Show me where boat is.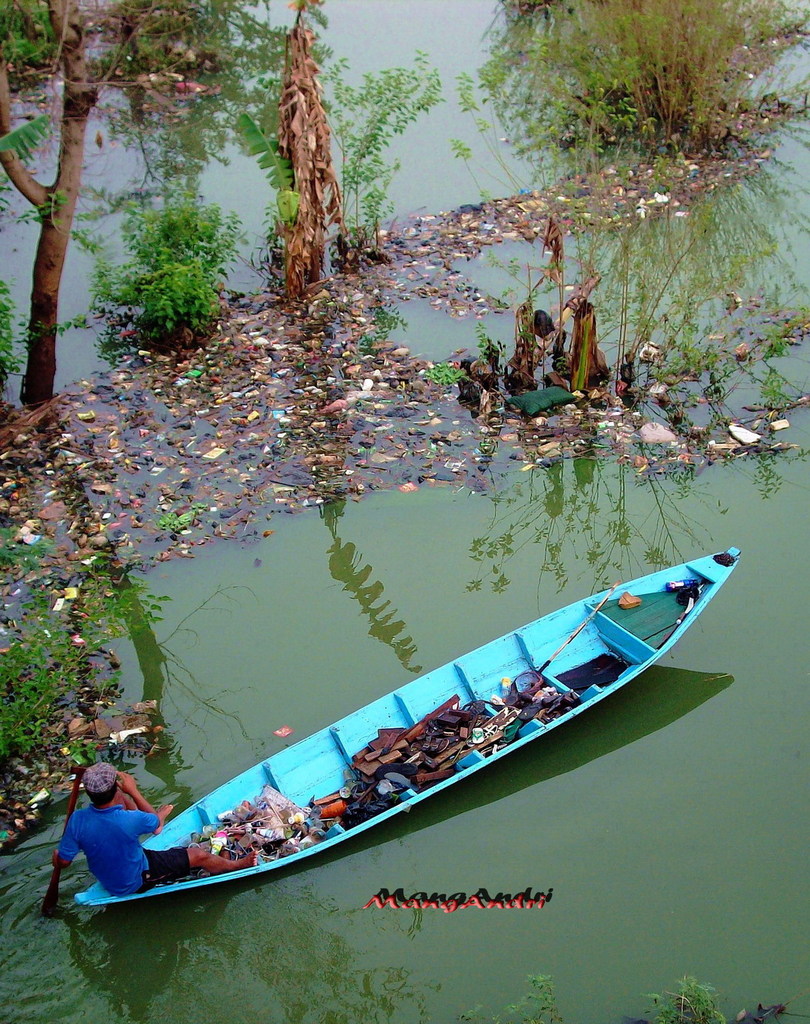
boat is at left=42, top=537, right=748, bottom=925.
